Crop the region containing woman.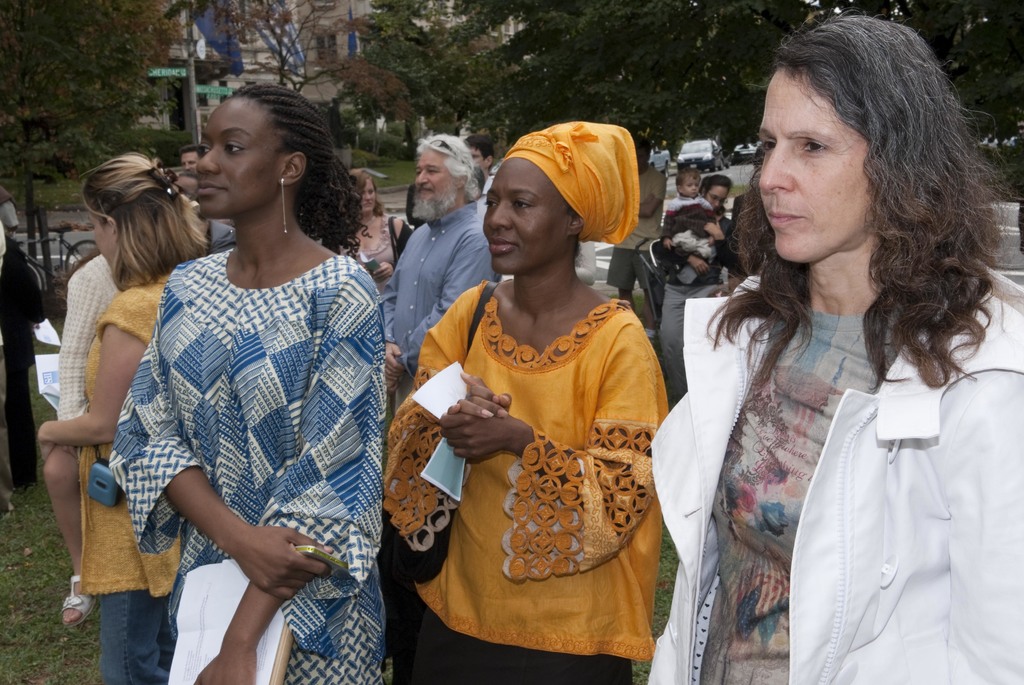
Crop region: bbox=(659, 176, 735, 398).
